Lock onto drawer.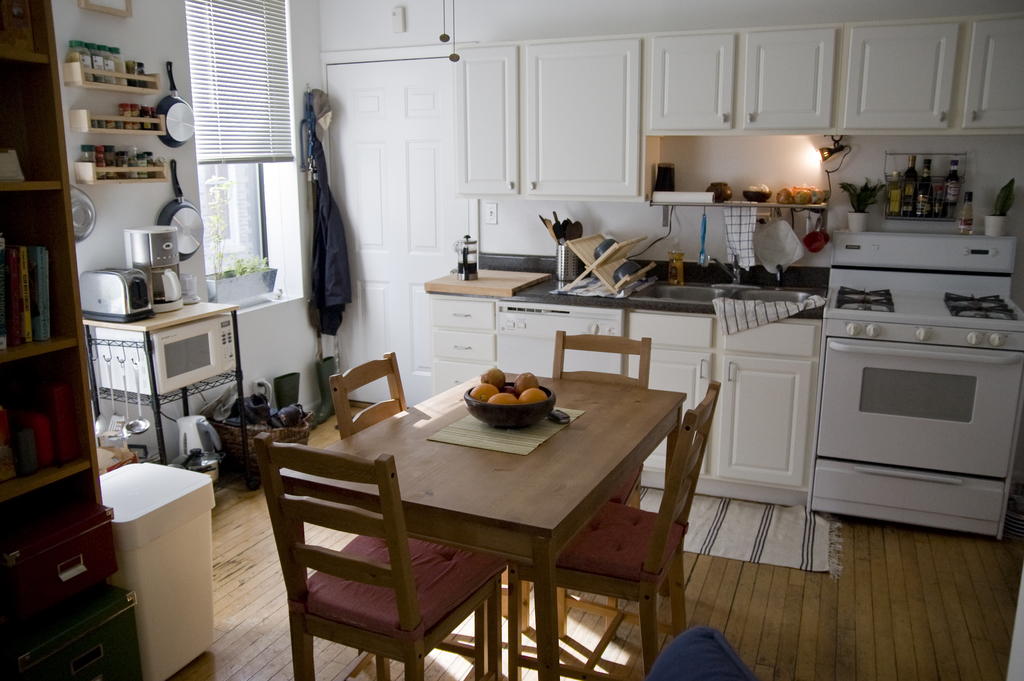
Locked: left=436, top=359, right=495, bottom=391.
